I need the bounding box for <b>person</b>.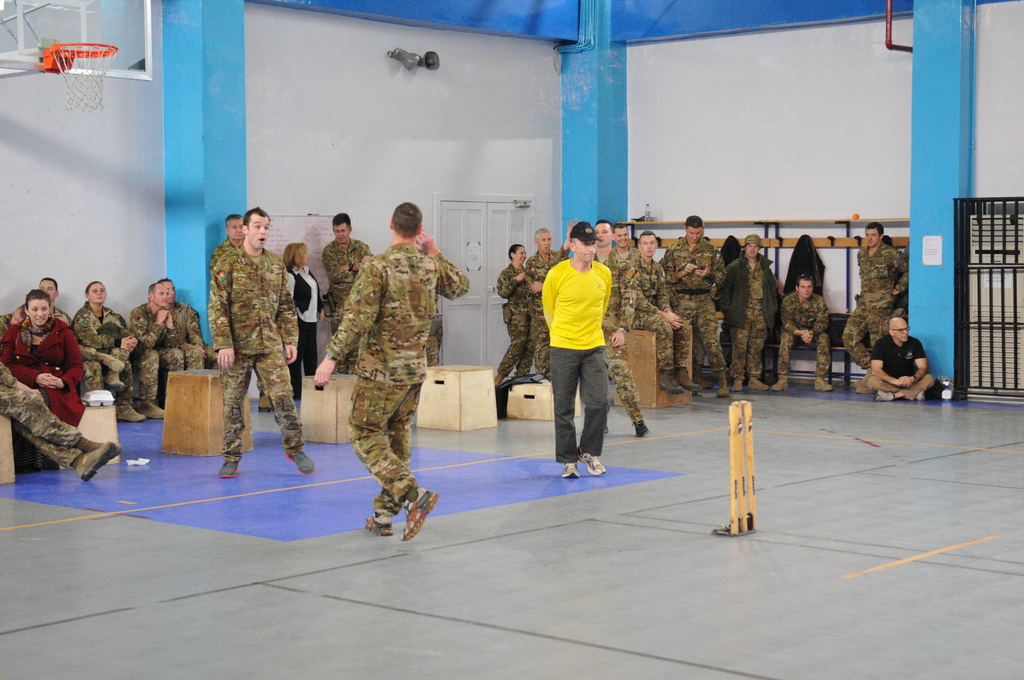
Here it is: locate(595, 214, 654, 435).
